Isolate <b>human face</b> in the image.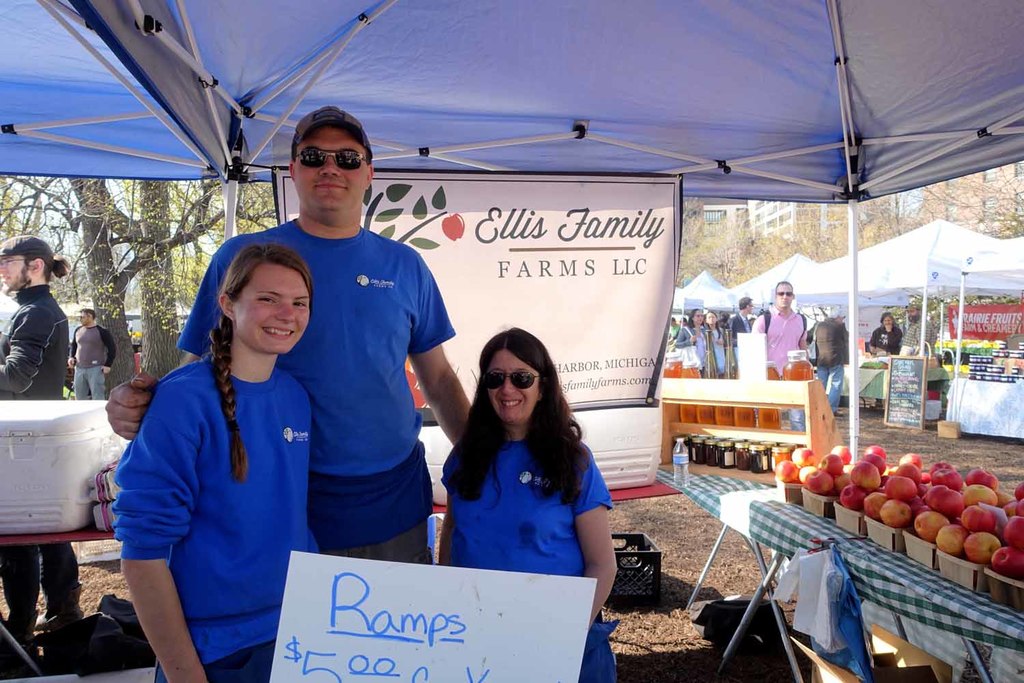
Isolated region: 293 128 370 209.
